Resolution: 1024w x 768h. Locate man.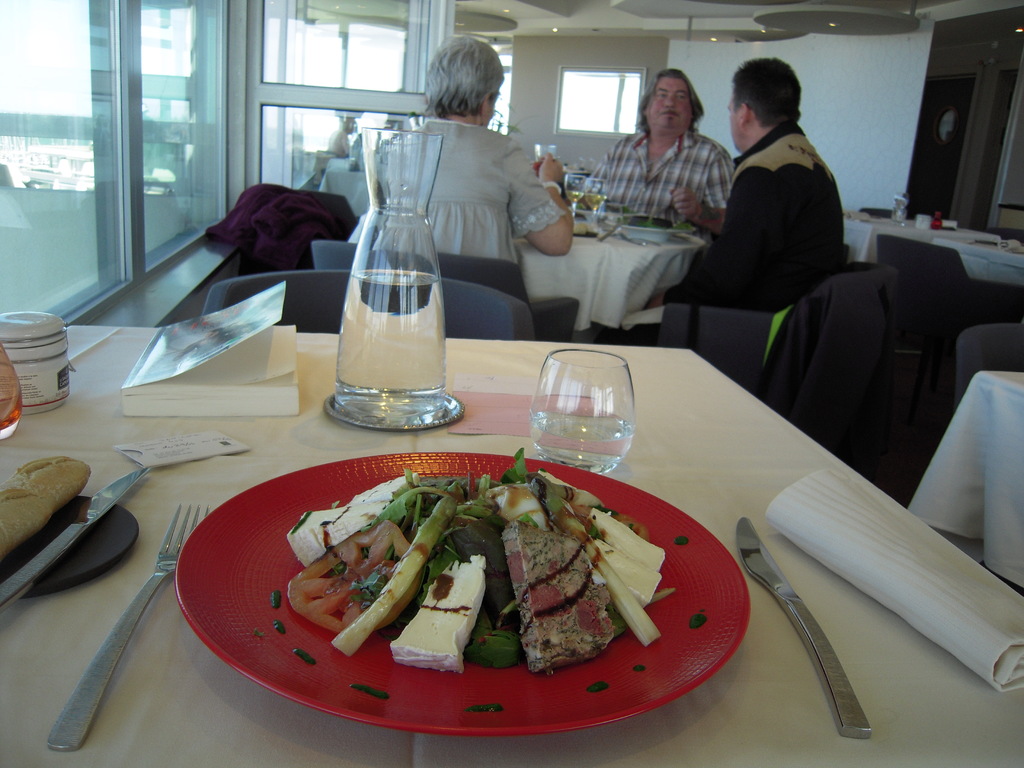
BBox(564, 60, 735, 246).
